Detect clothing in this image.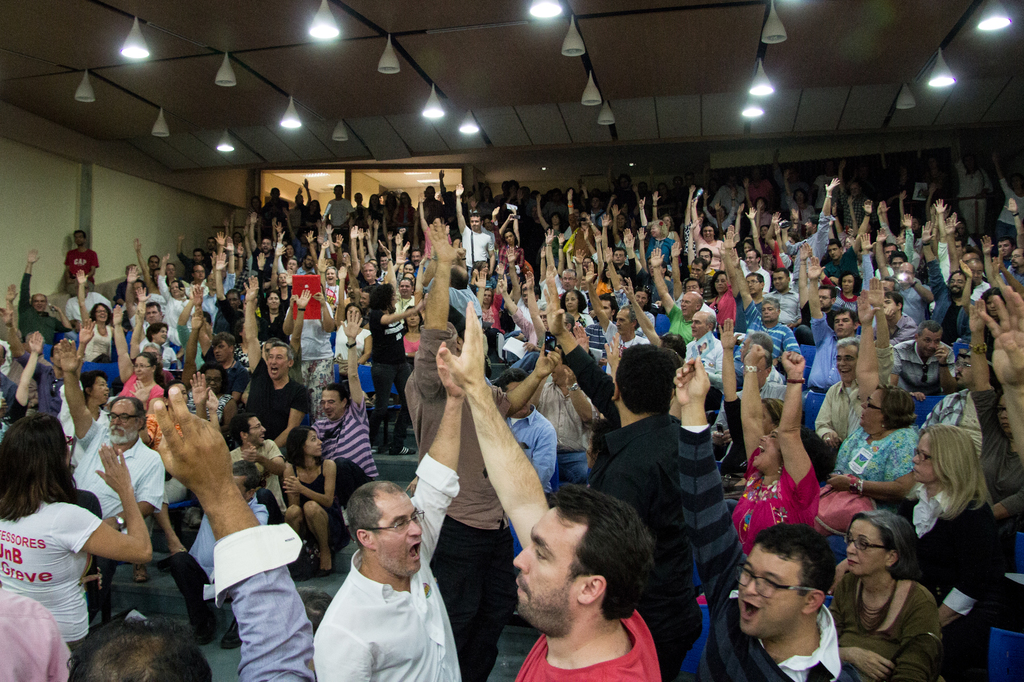
Detection: <region>73, 418, 166, 536</region>.
